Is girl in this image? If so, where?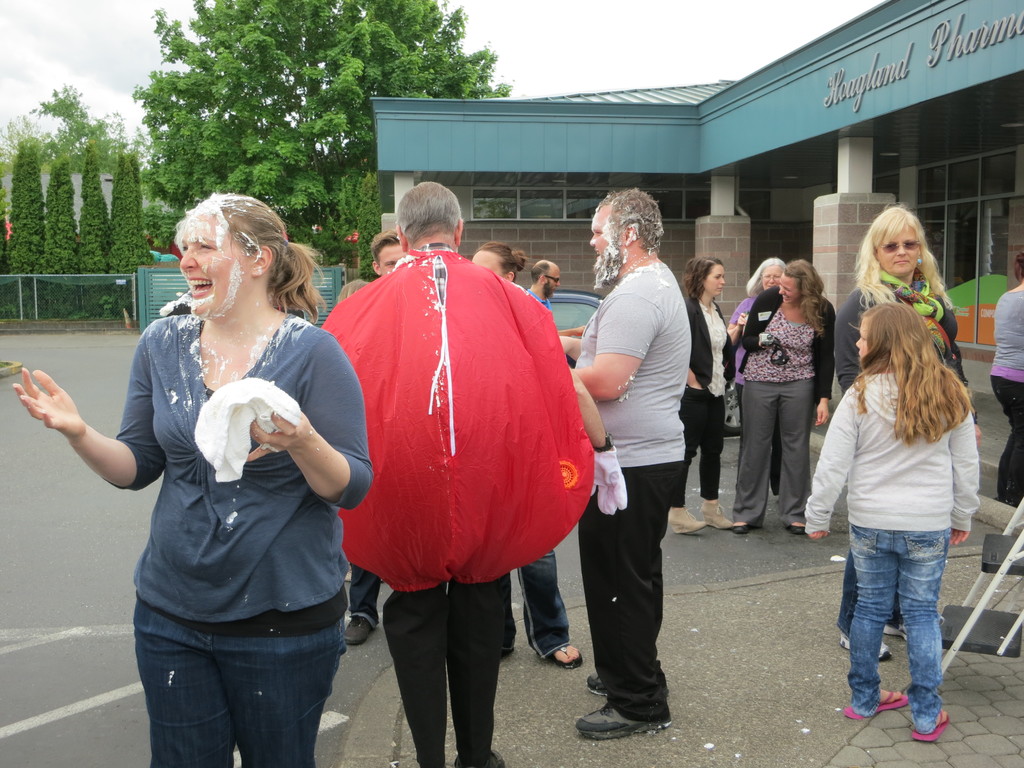
Yes, at [x1=681, y1=253, x2=760, y2=531].
